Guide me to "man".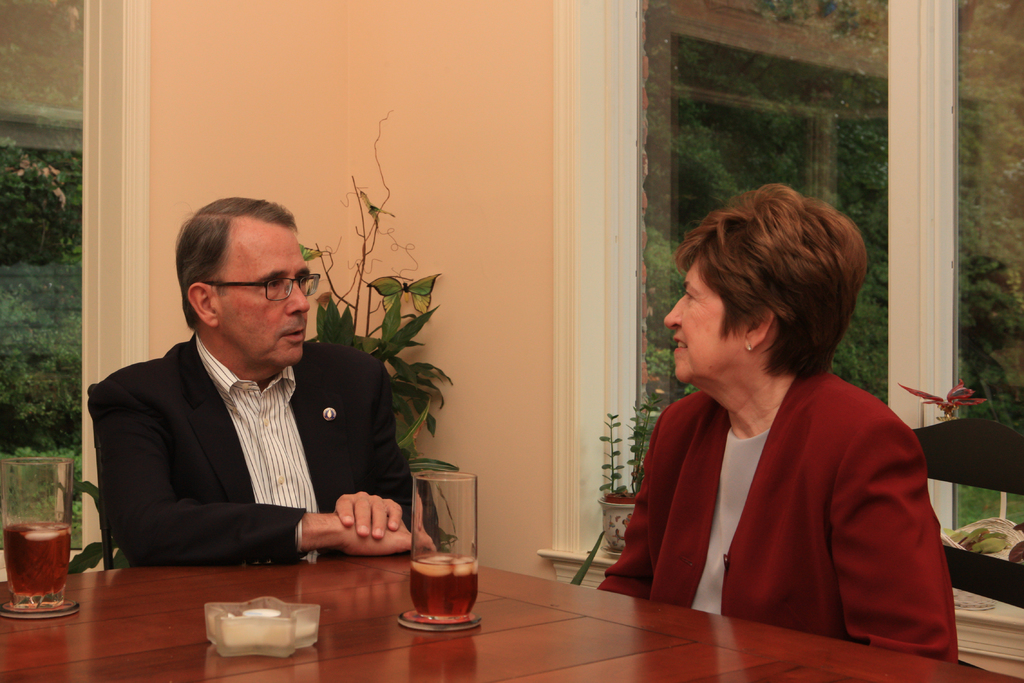
Guidance: detection(84, 205, 425, 593).
